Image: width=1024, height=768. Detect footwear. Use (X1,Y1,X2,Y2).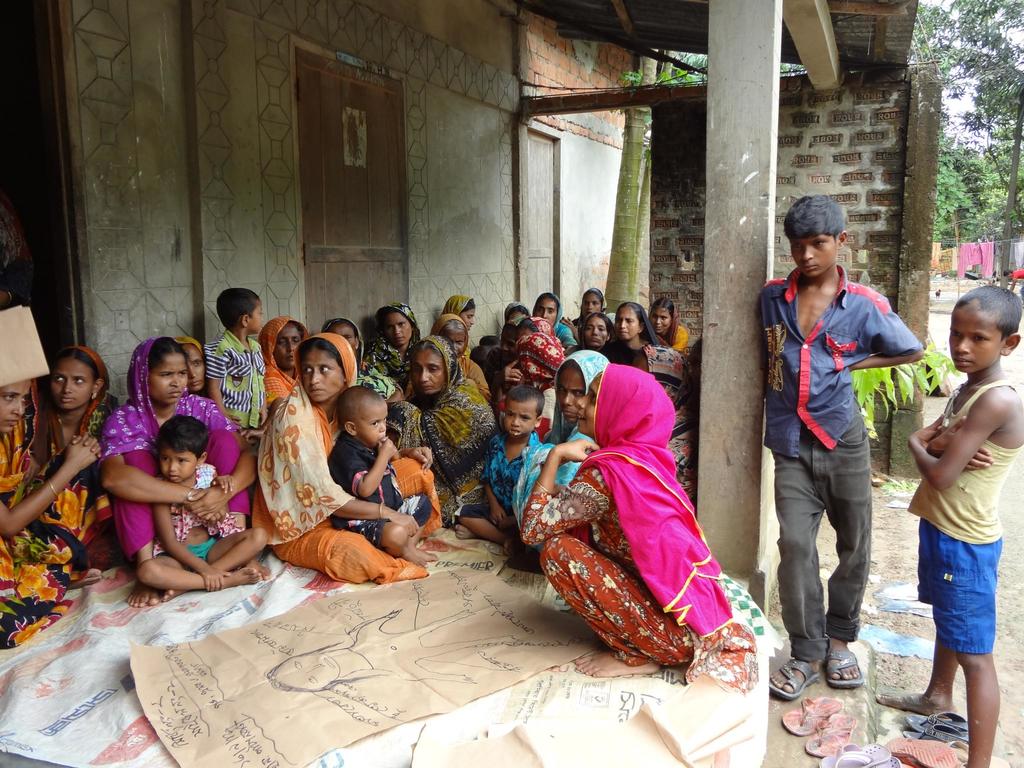
(824,648,863,687).
